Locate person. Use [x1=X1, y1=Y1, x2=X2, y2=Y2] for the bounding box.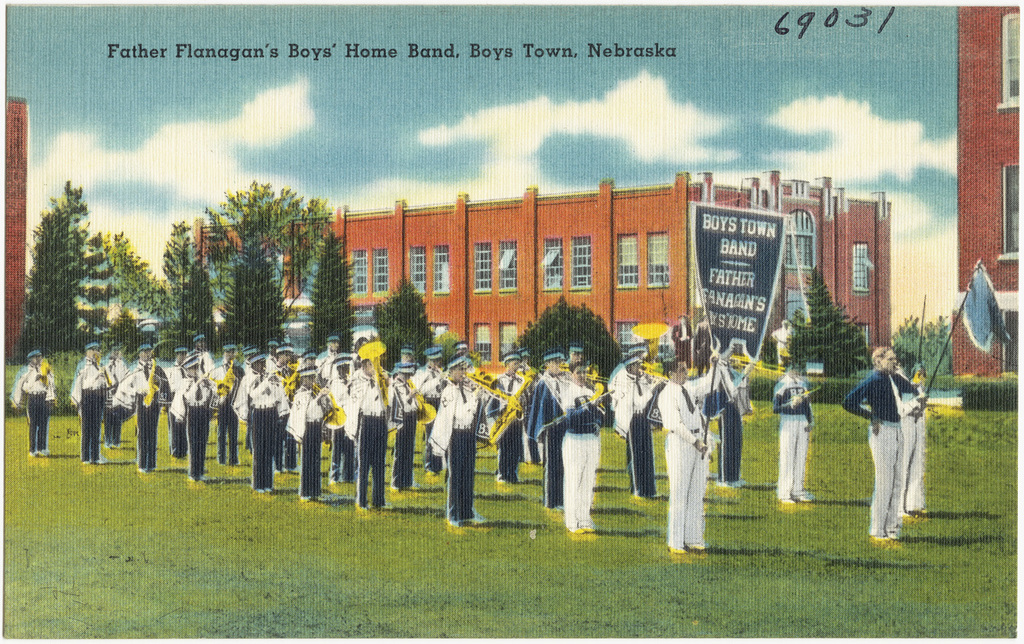
[x1=554, y1=365, x2=607, y2=526].
